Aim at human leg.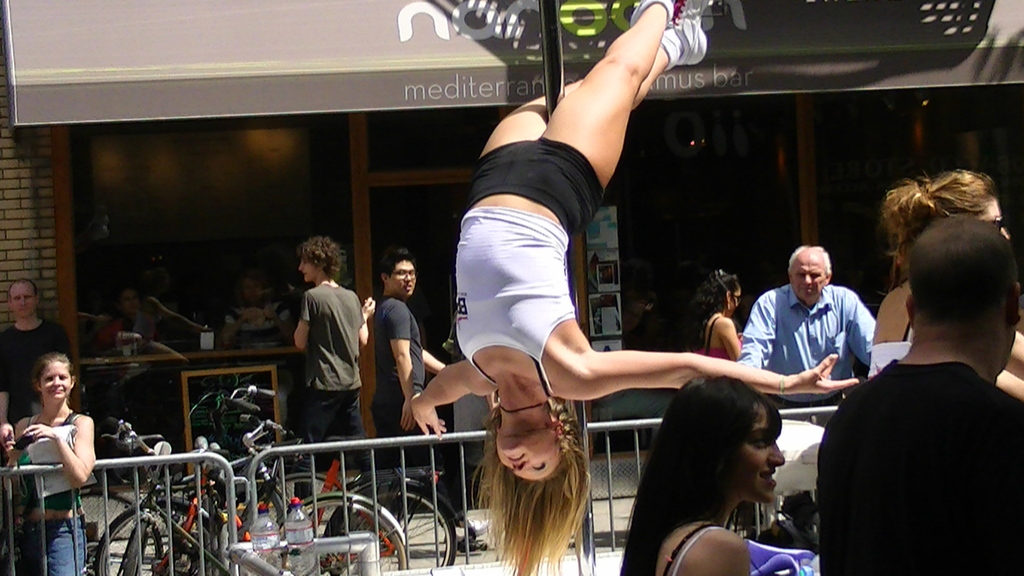
Aimed at BBox(474, 0, 710, 186).
